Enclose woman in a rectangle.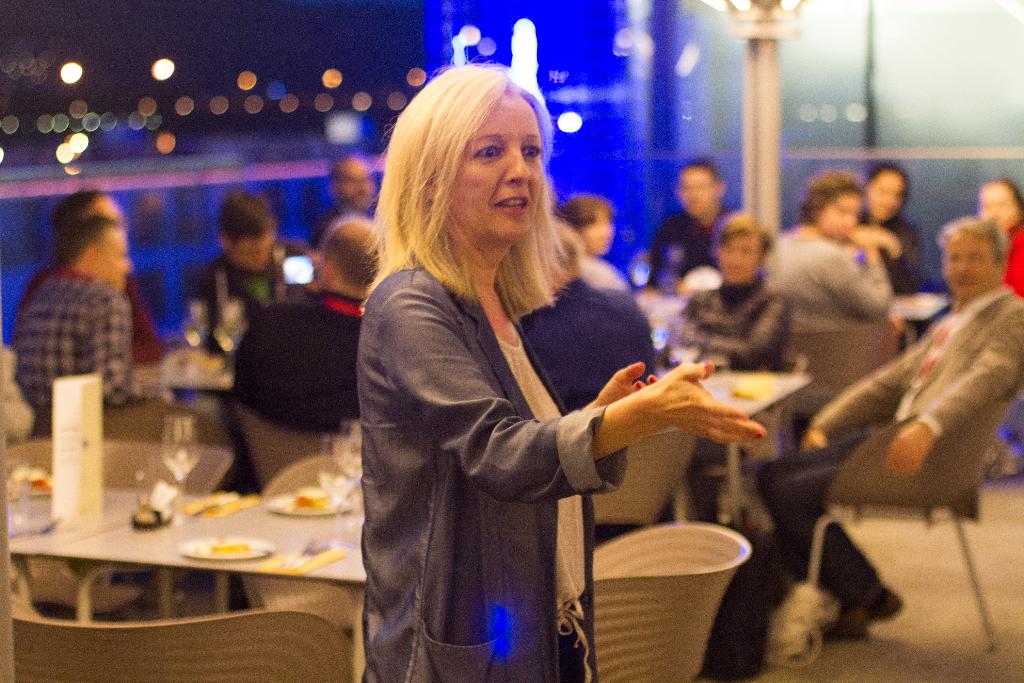
Rect(335, 69, 706, 677).
